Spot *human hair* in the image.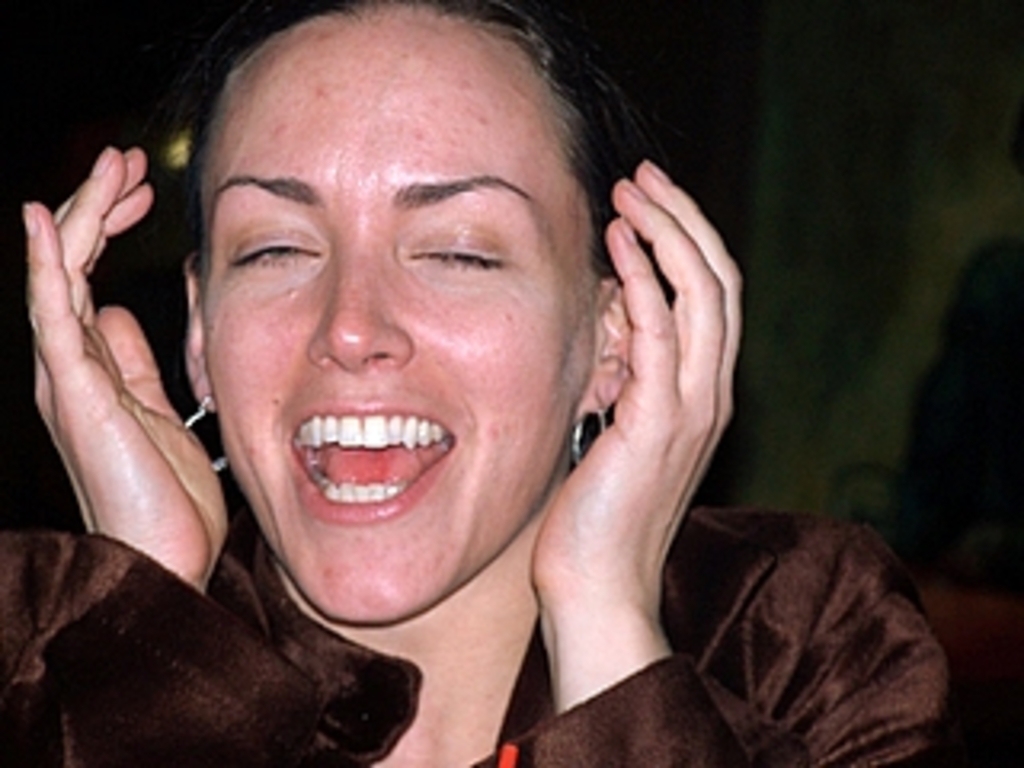
*human hair* found at region(182, 0, 614, 461).
